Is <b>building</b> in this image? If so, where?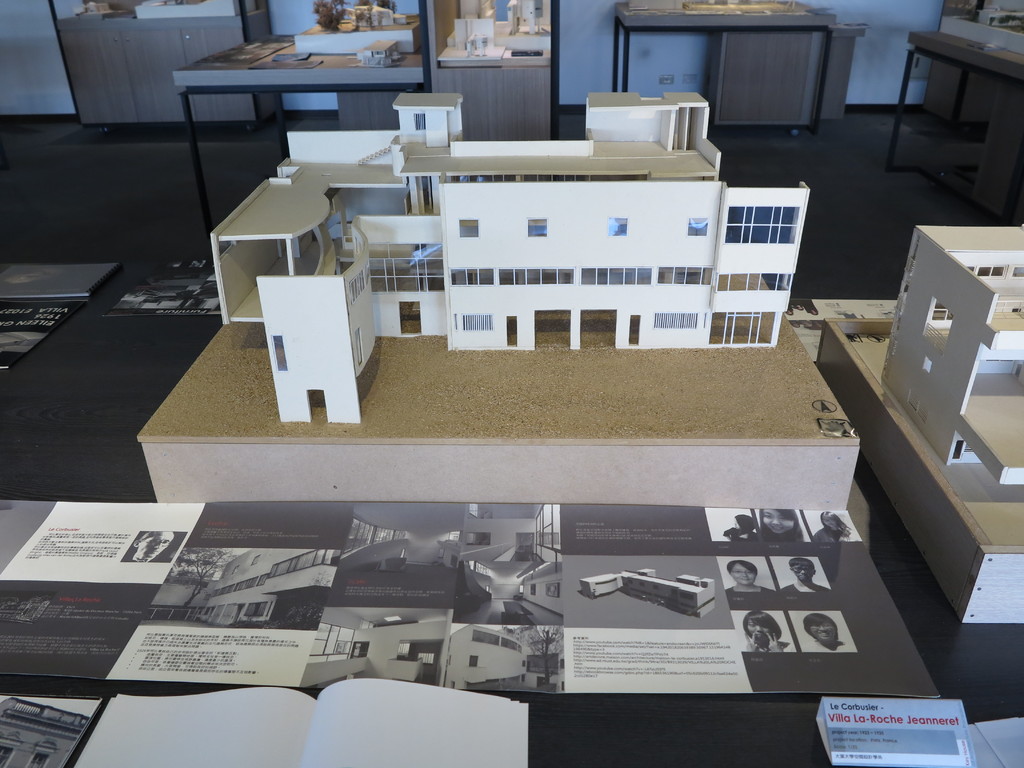
Yes, at BBox(210, 91, 809, 426).
